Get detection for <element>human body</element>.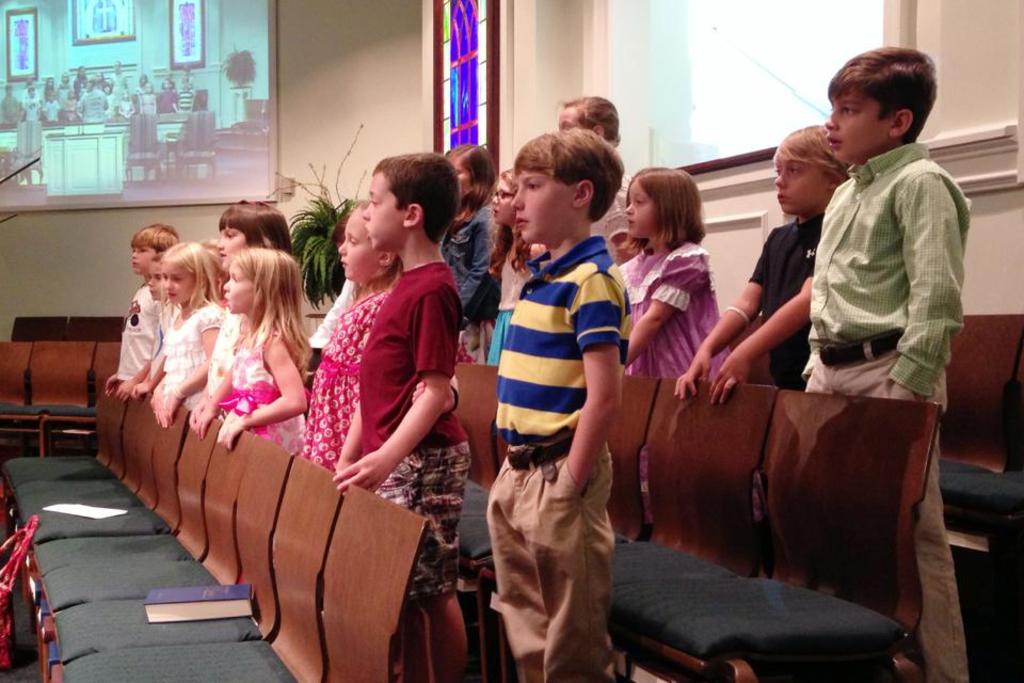
Detection: left=109, top=288, right=158, bottom=400.
